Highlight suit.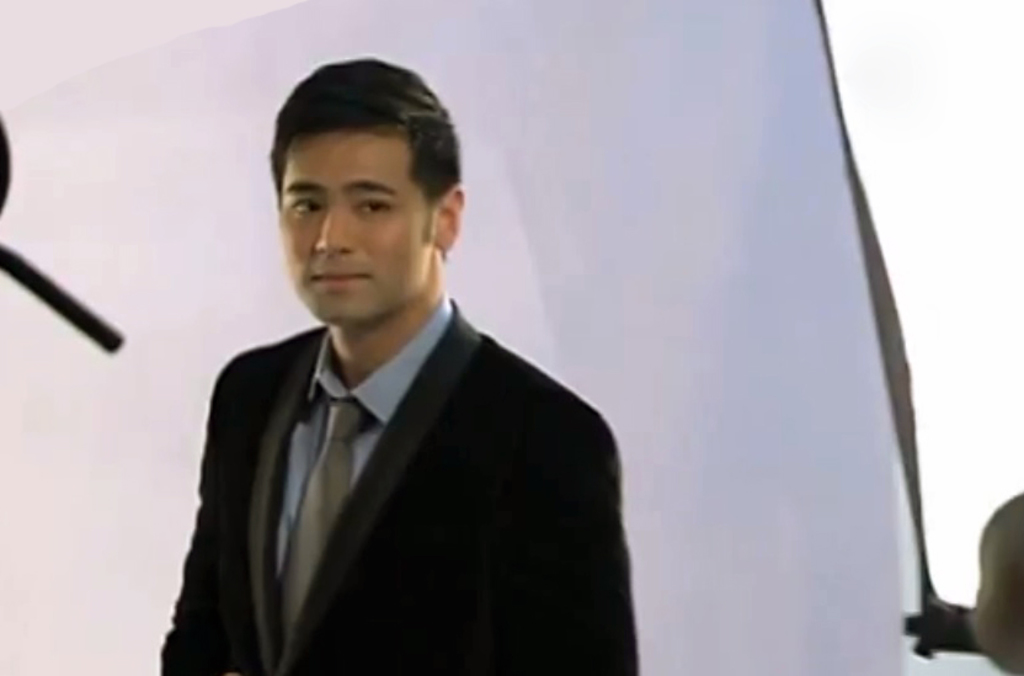
Highlighted region: l=145, t=239, r=636, b=664.
